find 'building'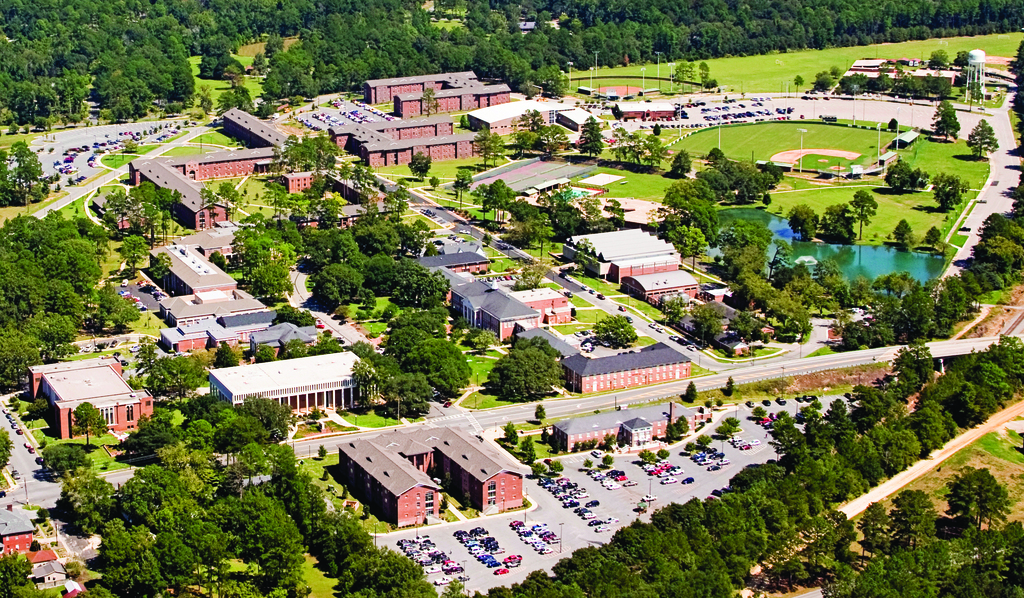
(204, 352, 368, 418)
